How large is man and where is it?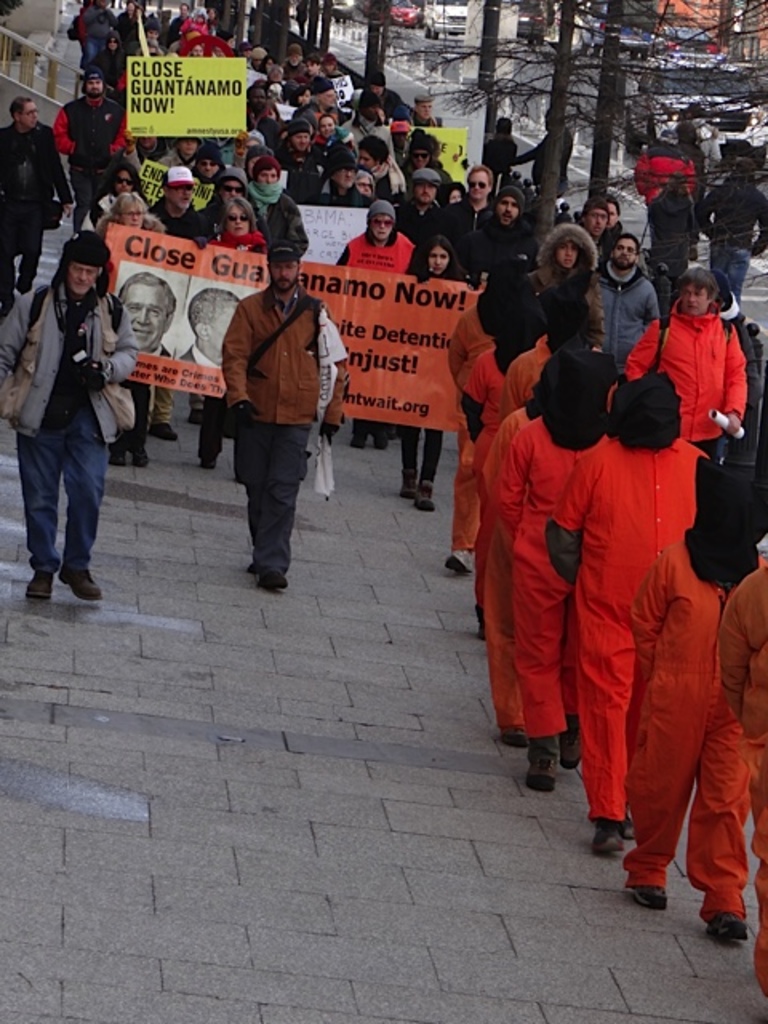
Bounding box: (722,557,766,992).
